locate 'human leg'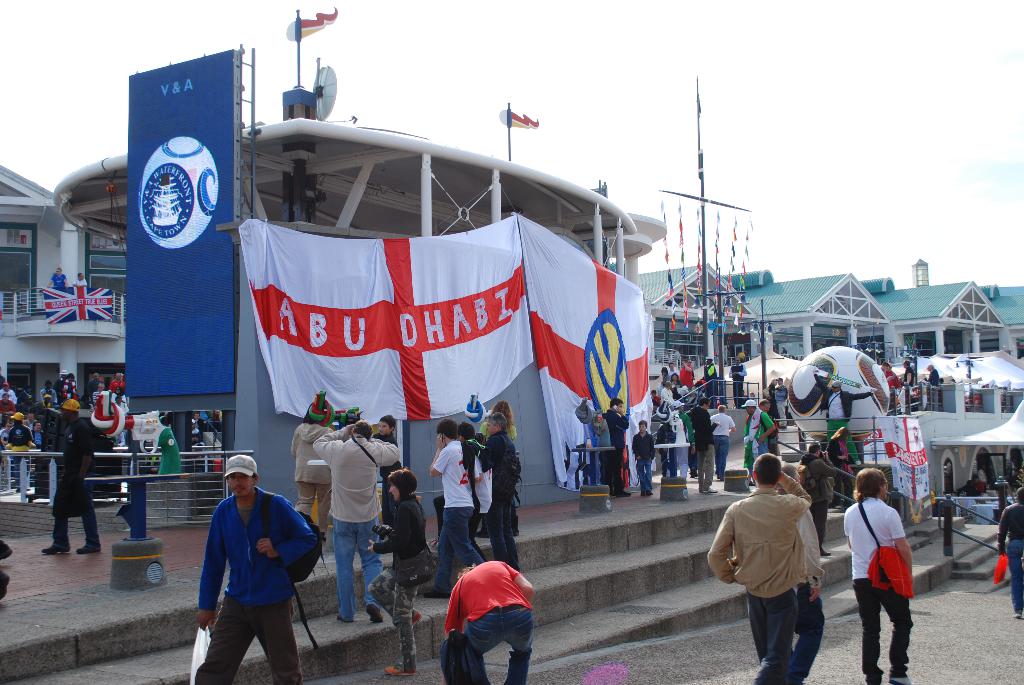
pyautogui.locateOnScreen(255, 595, 302, 679)
